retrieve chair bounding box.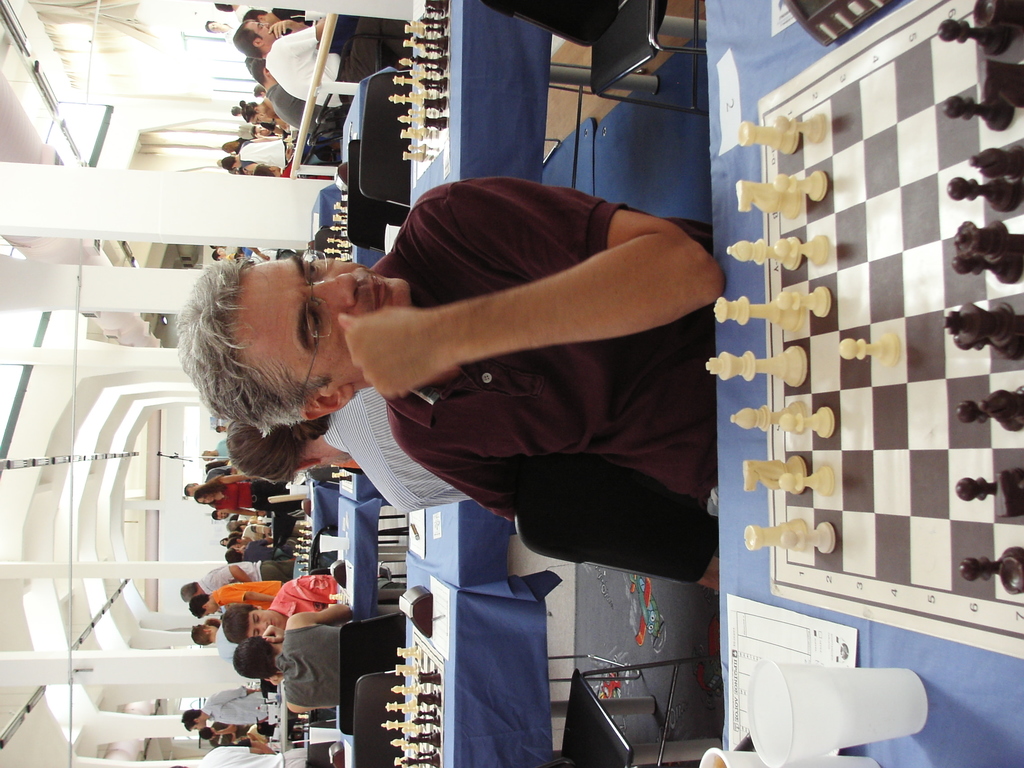
Bounding box: (left=316, top=16, right=412, bottom=120).
